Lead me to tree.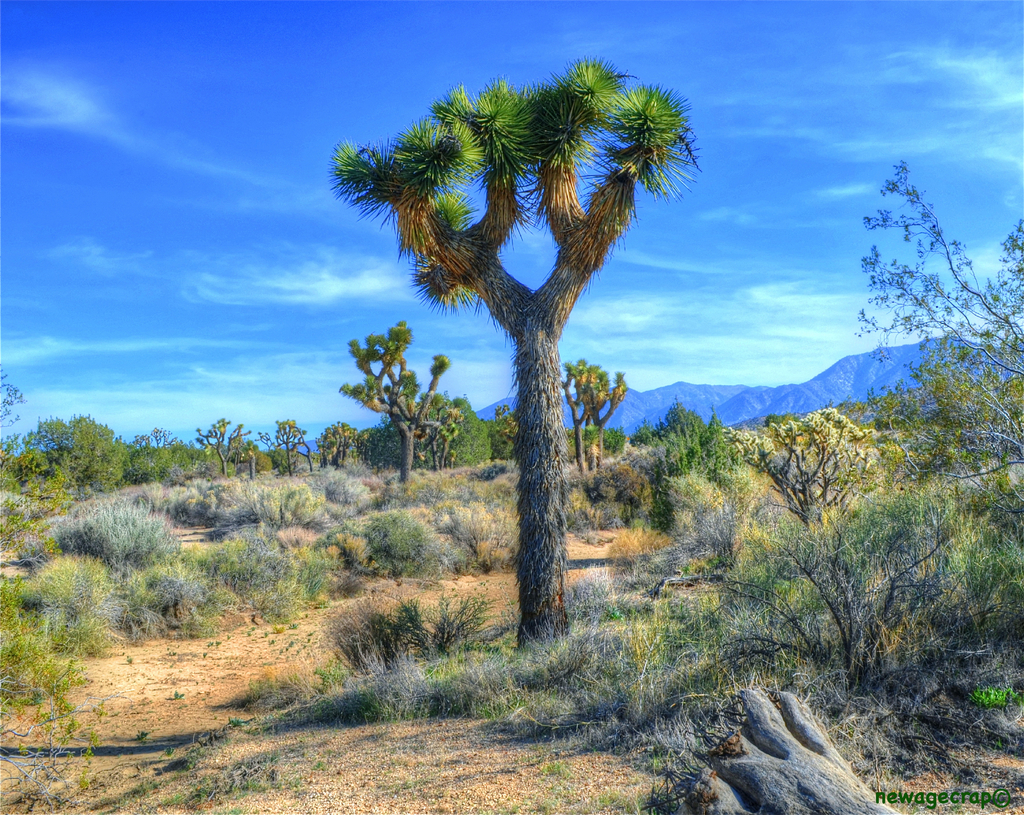
Lead to {"left": 191, "top": 413, "right": 240, "bottom": 488}.
